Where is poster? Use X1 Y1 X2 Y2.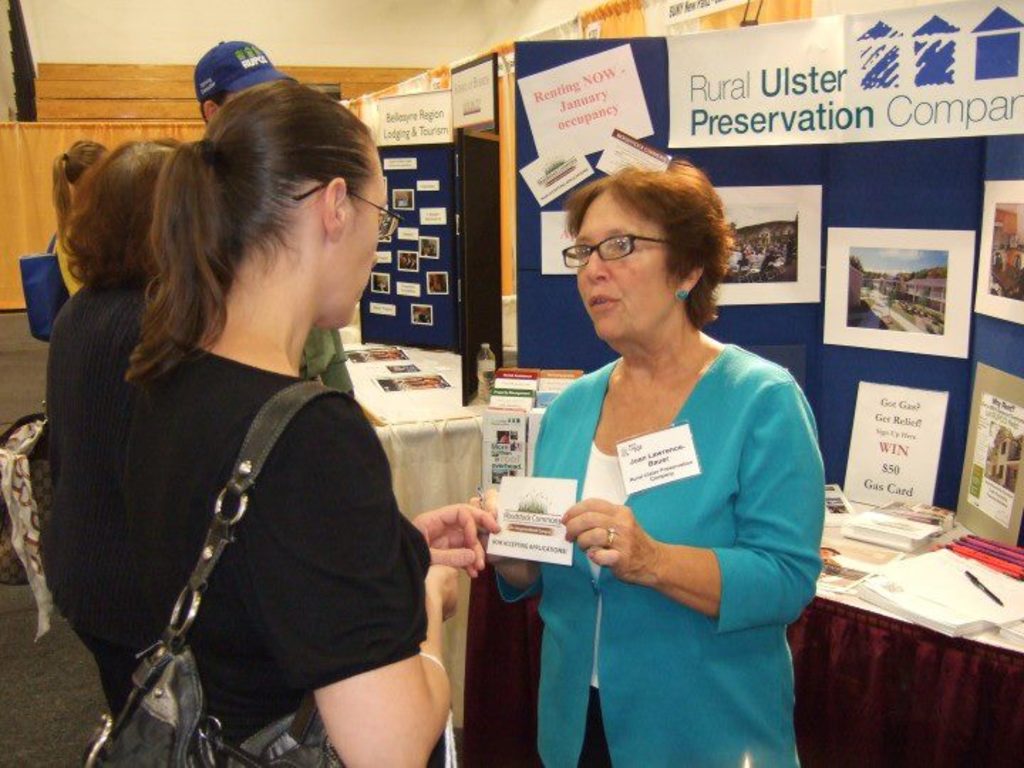
707 181 825 306.
